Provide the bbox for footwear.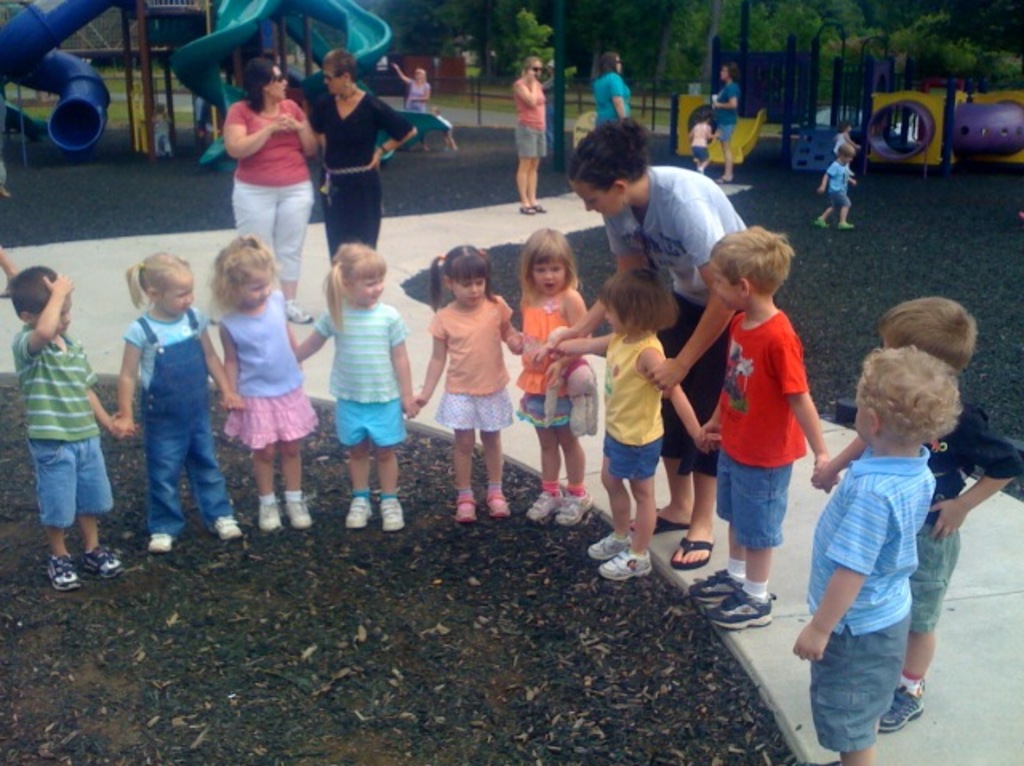
left=602, top=549, right=654, bottom=574.
